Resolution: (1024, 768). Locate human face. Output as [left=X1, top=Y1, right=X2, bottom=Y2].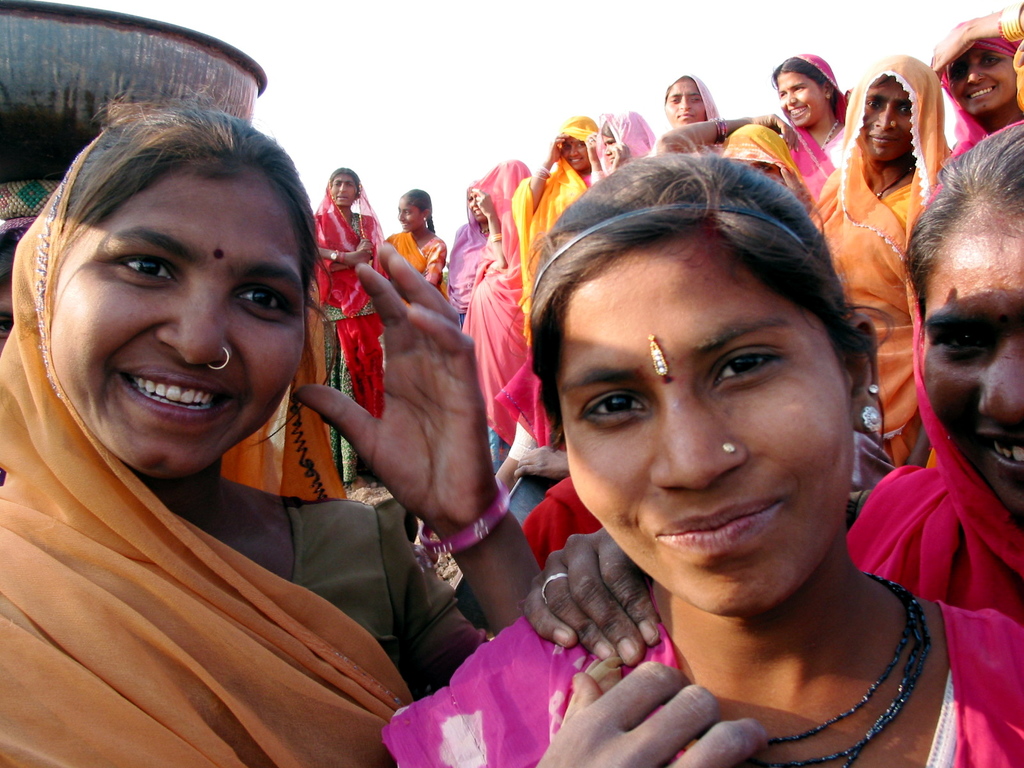
[left=463, top=181, right=487, bottom=225].
